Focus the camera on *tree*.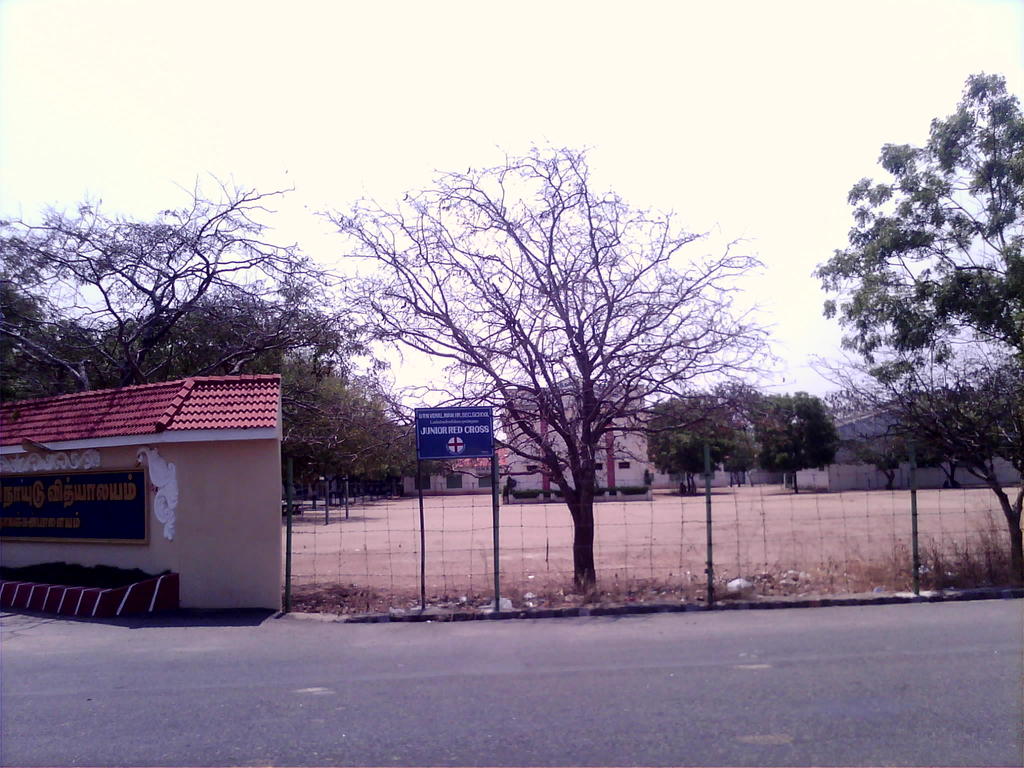
Focus region: <box>0,177,380,399</box>.
